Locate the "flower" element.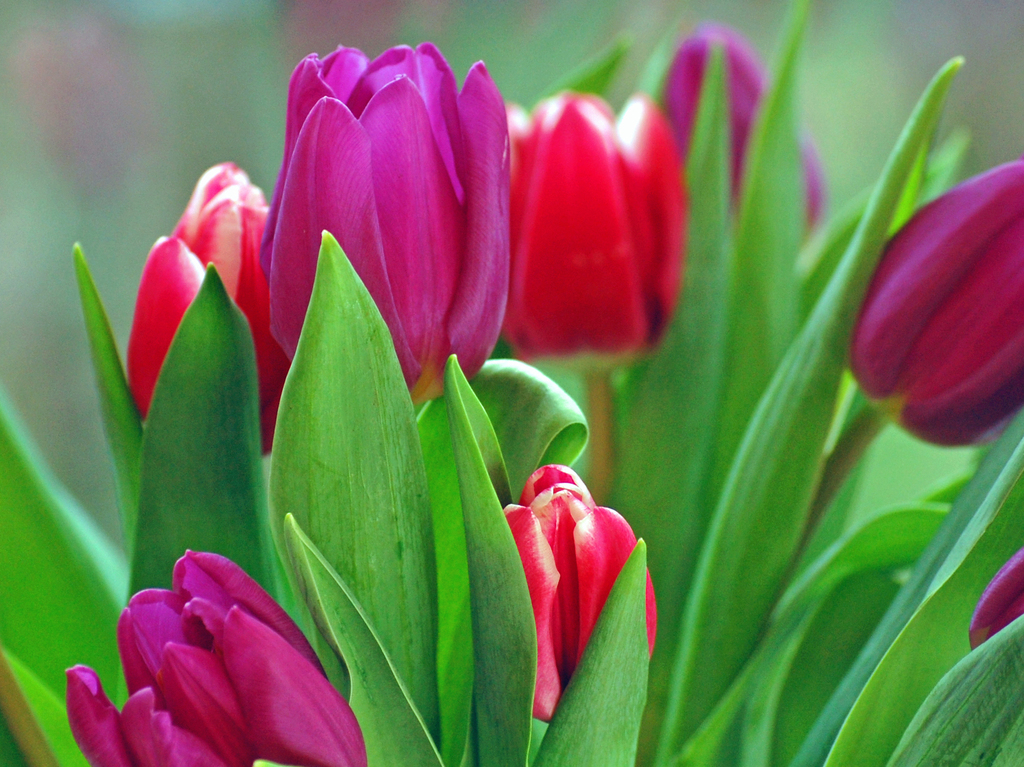
Element bbox: crop(671, 29, 829, 268).
